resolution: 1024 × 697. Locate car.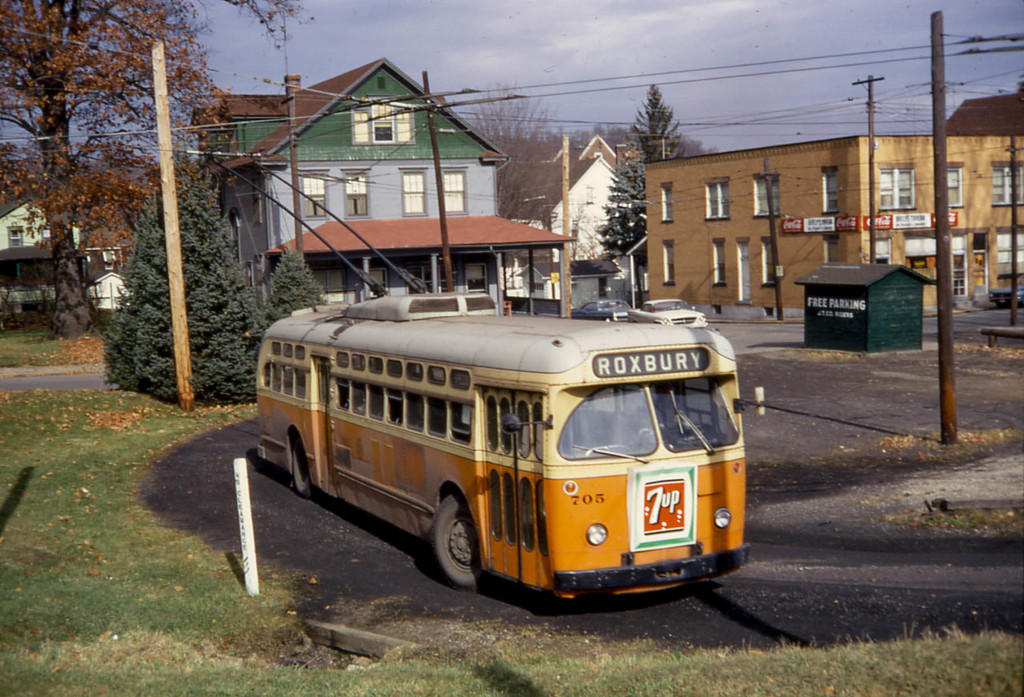
989/282/1023/307.
